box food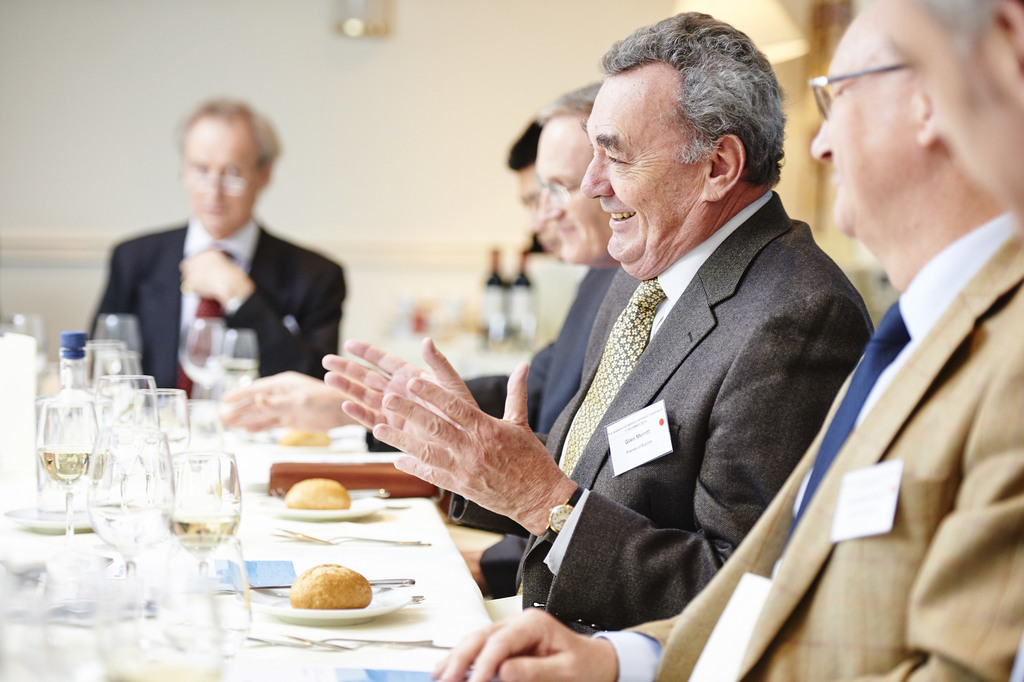
bbox(280, 562, 366, 619)
